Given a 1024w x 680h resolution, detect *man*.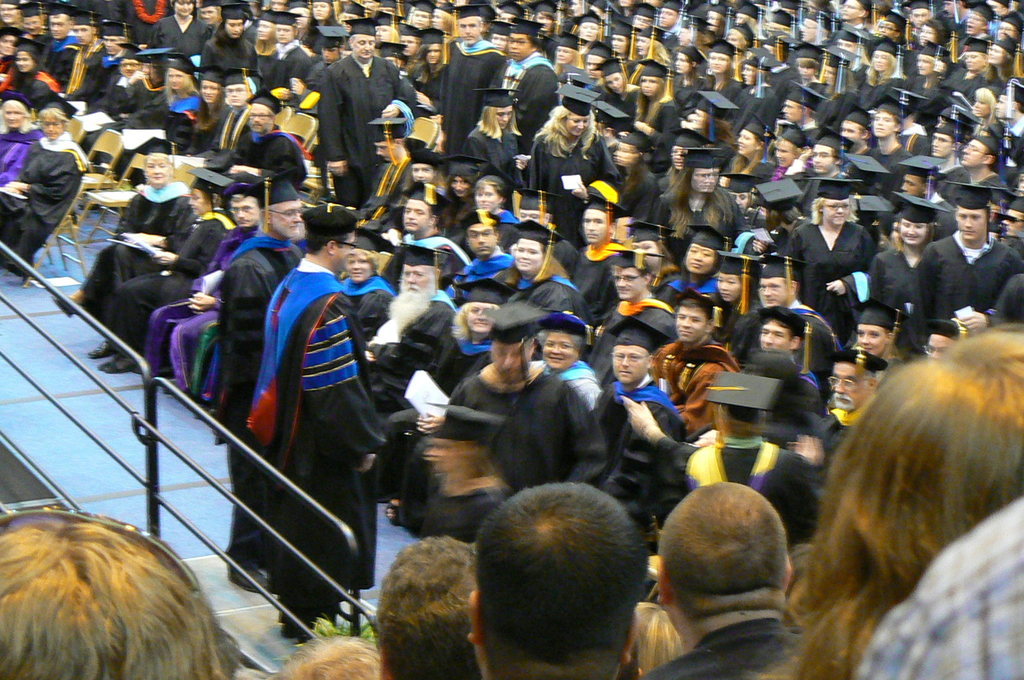
detection(236, 97, 291, 180).
